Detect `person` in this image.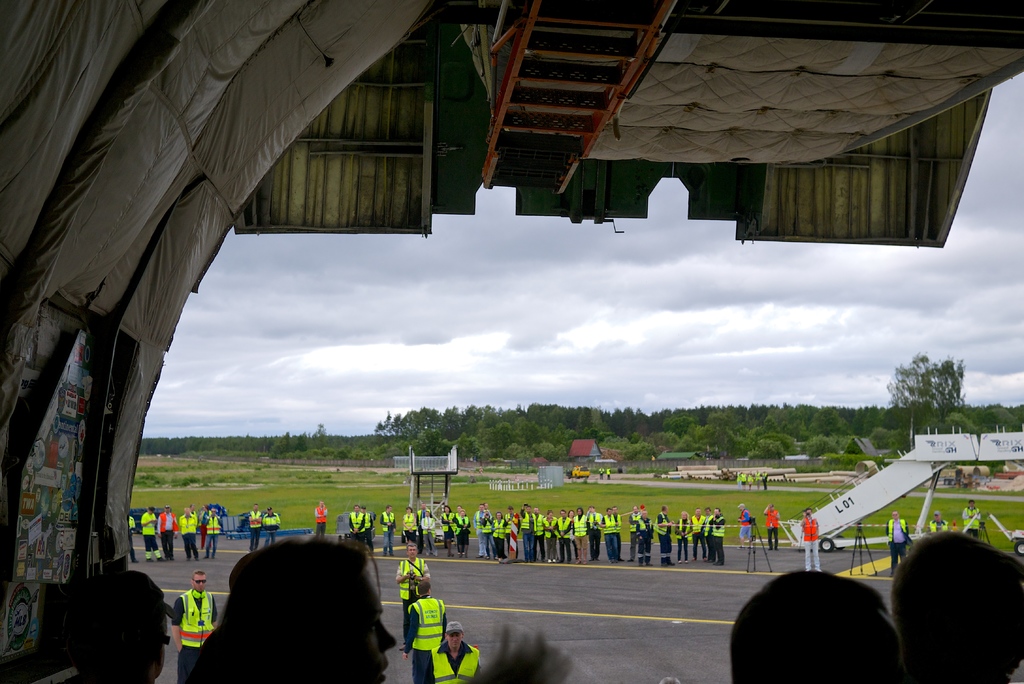
Detection: select_region(348, 503, 366, 546).
